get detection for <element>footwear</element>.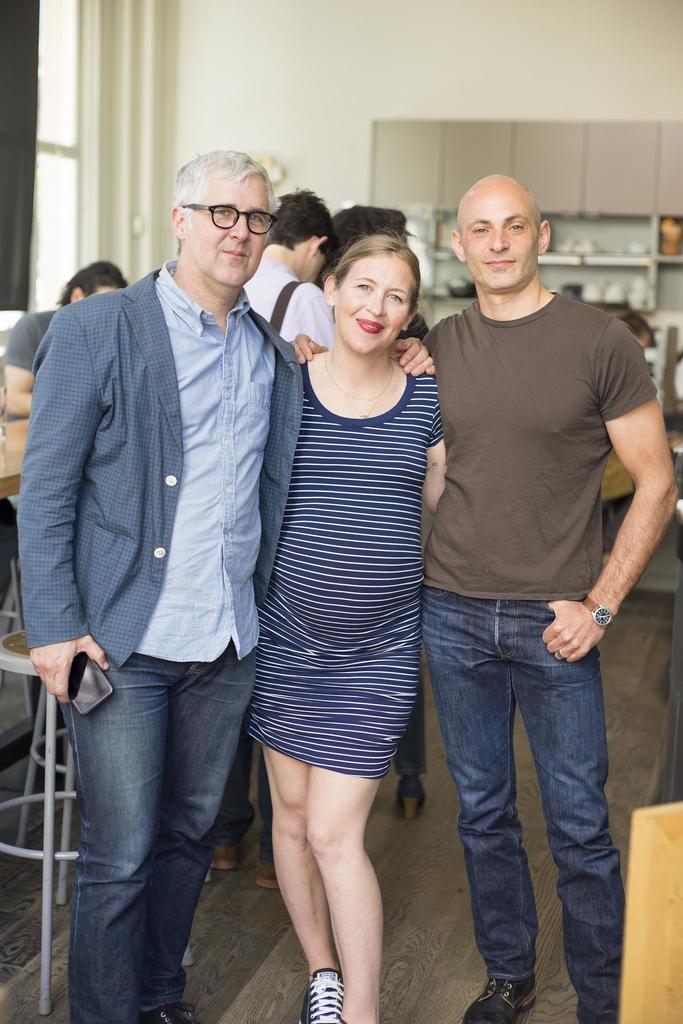
Detection: l=255, t=860, r=276, b=888.
